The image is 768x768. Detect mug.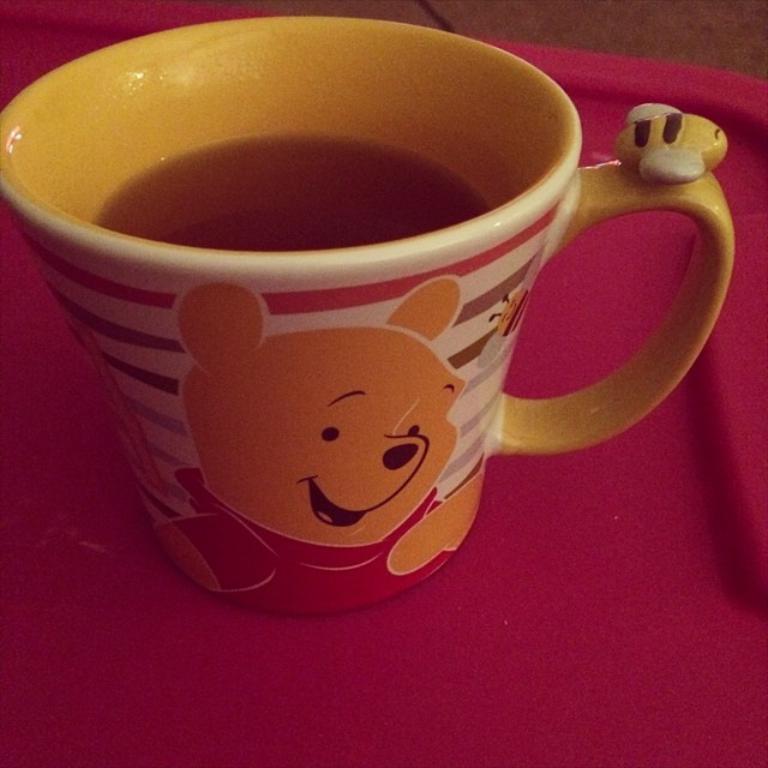
Detection: 0,17,738,622.
